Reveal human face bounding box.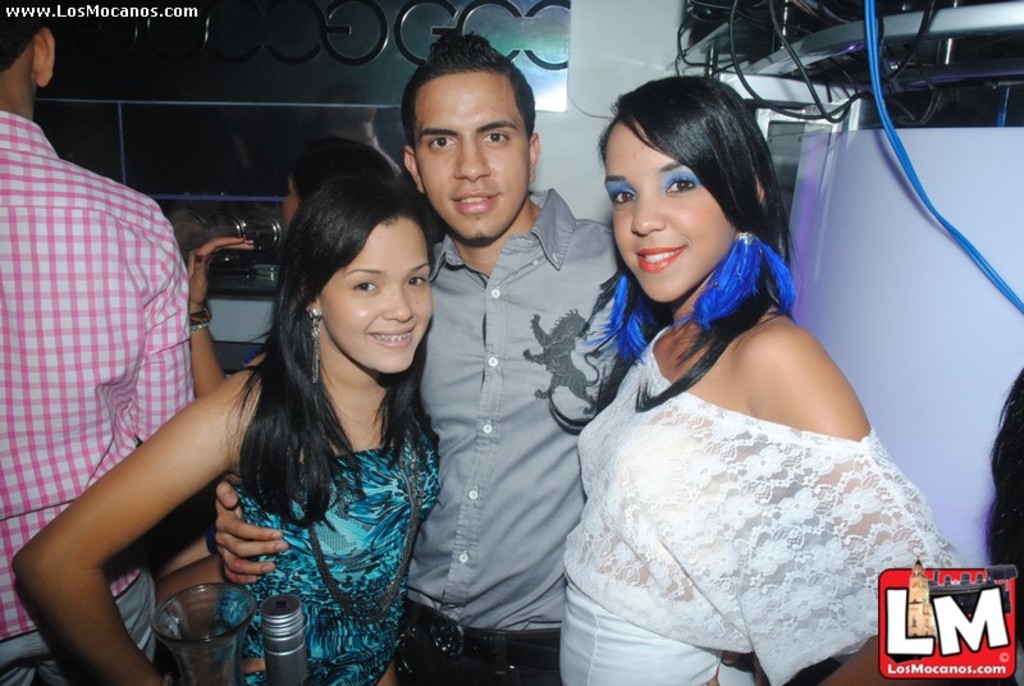
Revealed: <box>602,110,742,299</box>.
